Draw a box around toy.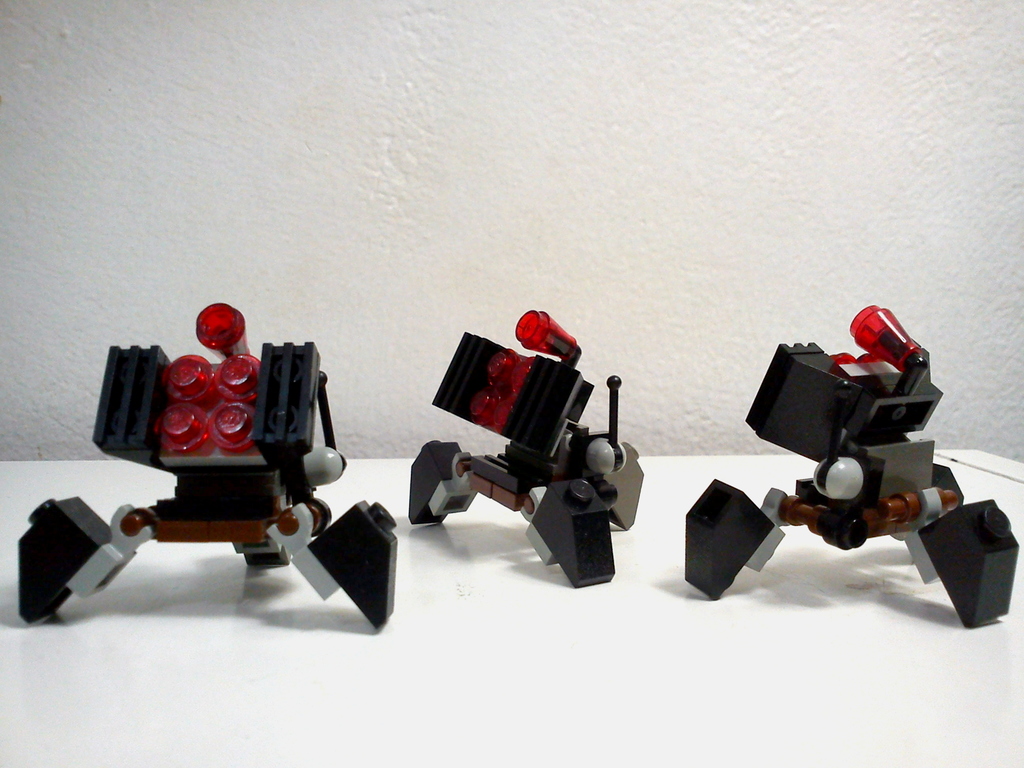
<box>15,296,401,628</box>.
